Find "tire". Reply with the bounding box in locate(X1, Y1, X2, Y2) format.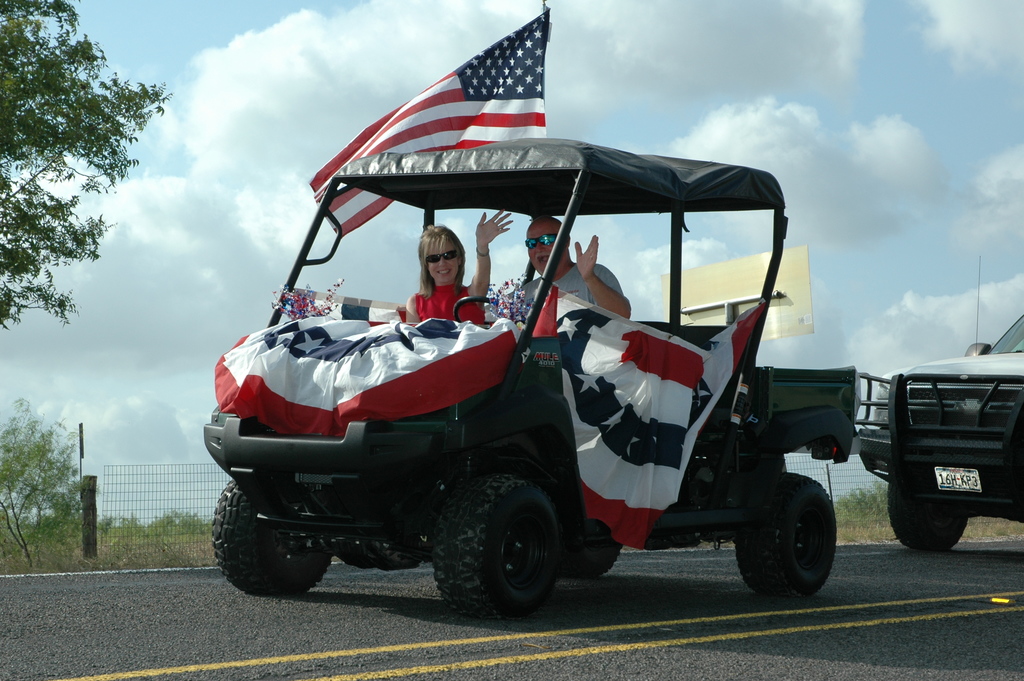
locate(738, 477, 843, 607).
